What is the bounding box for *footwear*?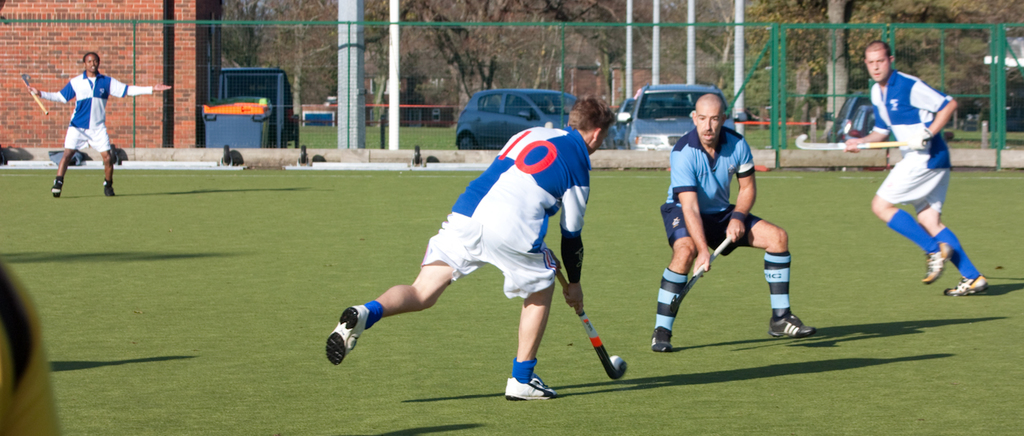
51, 185, 60, 198.
